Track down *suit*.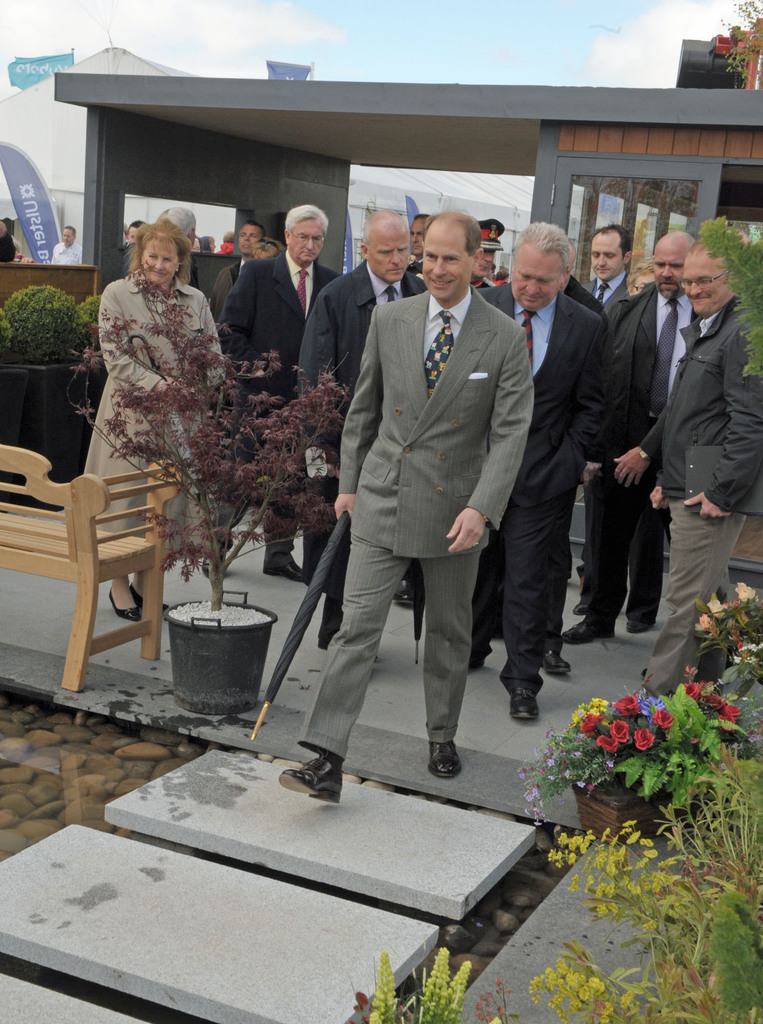
Tracked to [222, 254, 329, 552].
